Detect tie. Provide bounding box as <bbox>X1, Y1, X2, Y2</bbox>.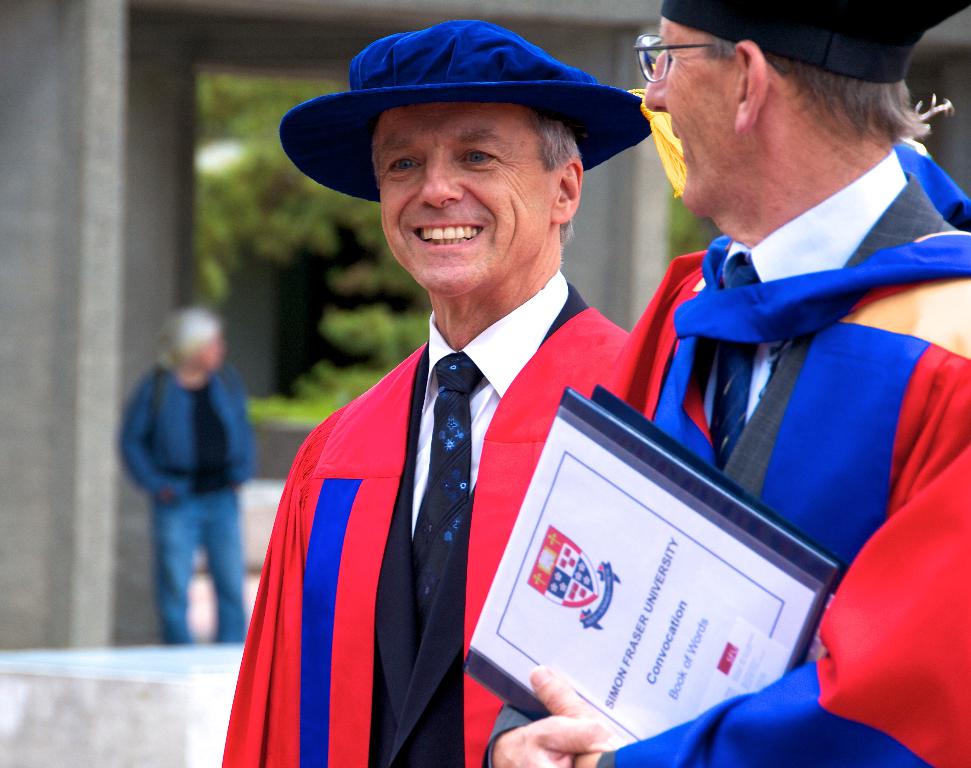
<bbox>711, 241, 764, 475</bbox>.
